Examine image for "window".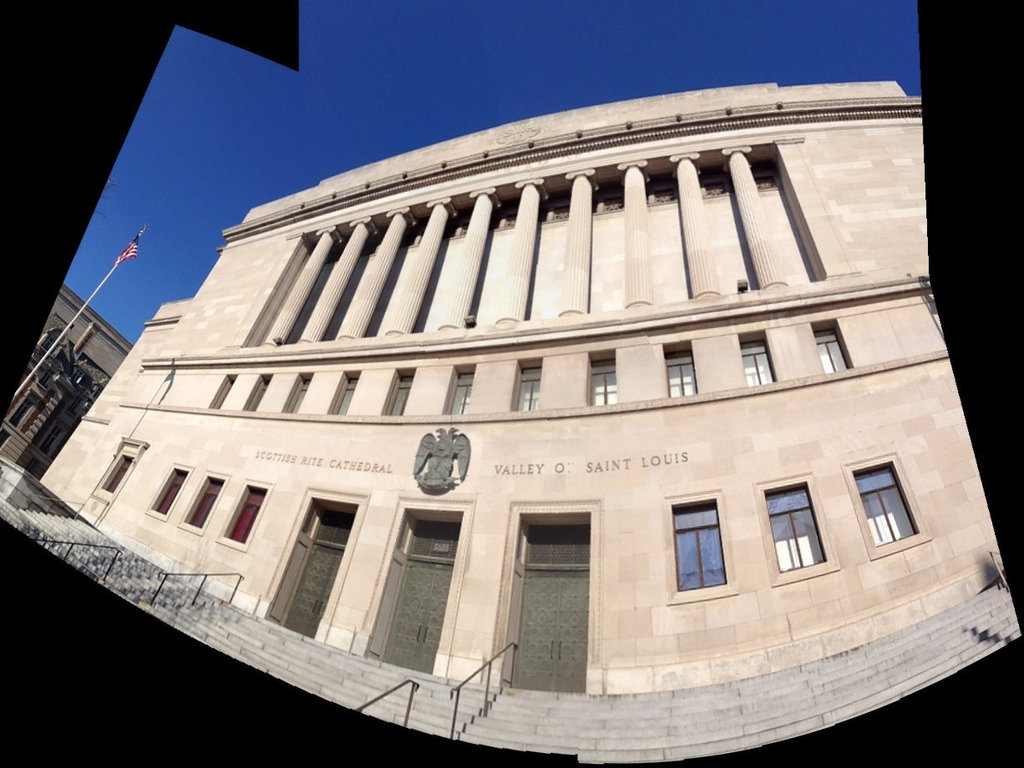
Examination result: [807, 316, 847, 376].
